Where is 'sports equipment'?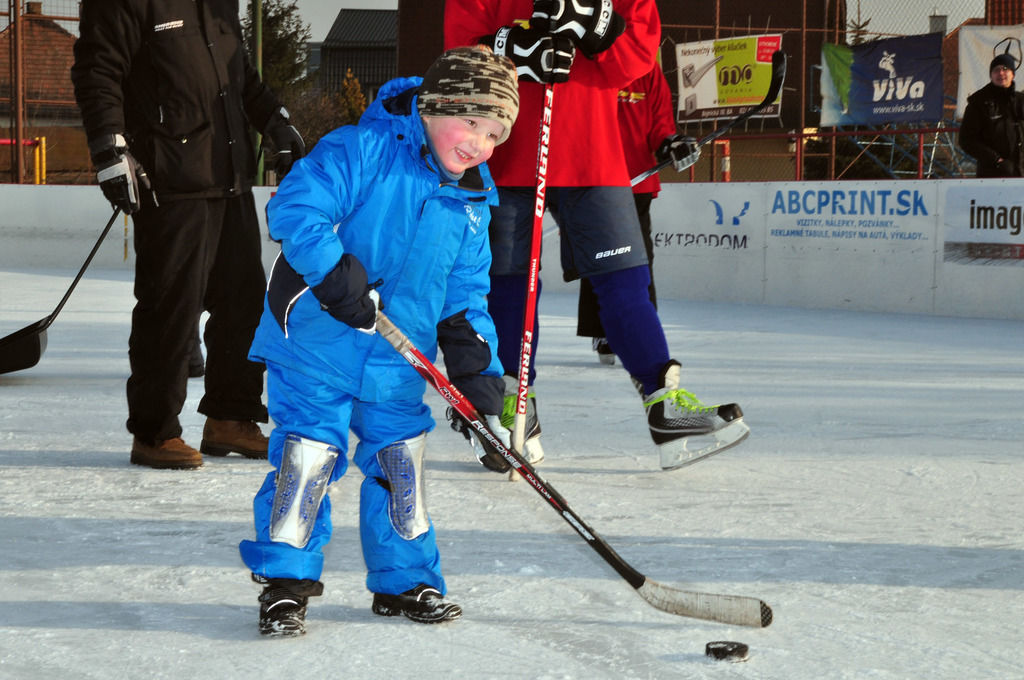
x1=511 y1=83 x2=554 y2=481.
